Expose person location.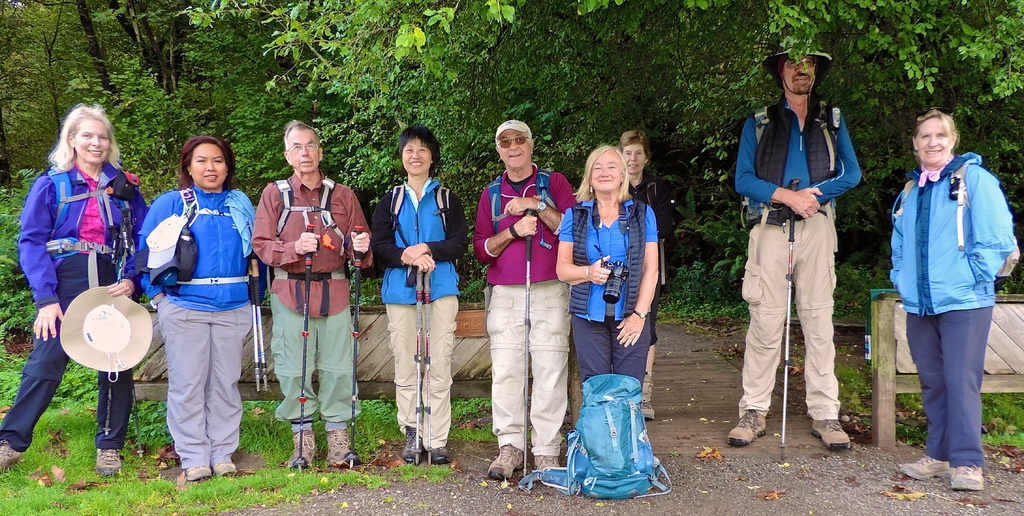
Exposed at (0, 97, 148, 476).
